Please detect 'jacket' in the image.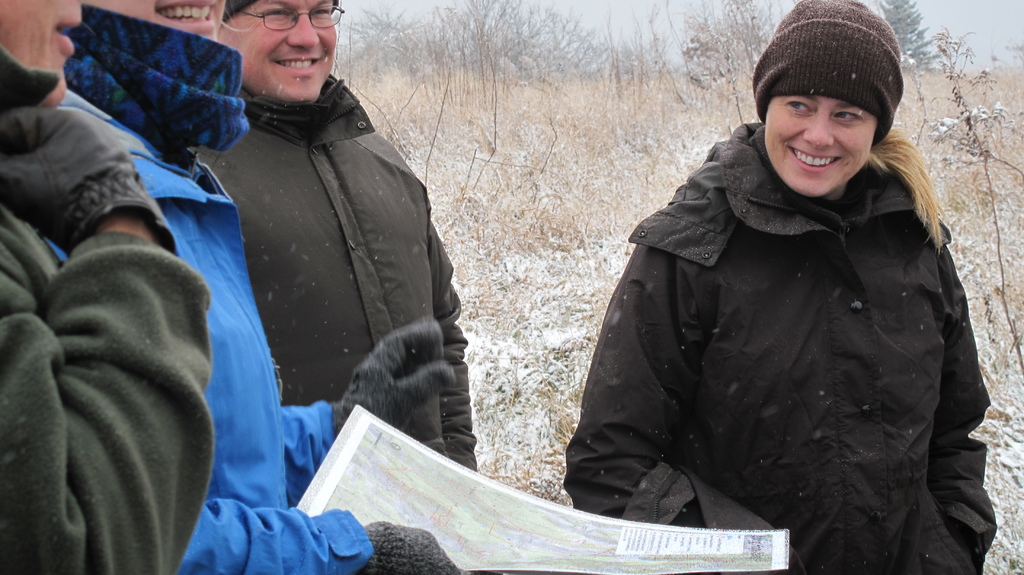
190 73 476 476.
